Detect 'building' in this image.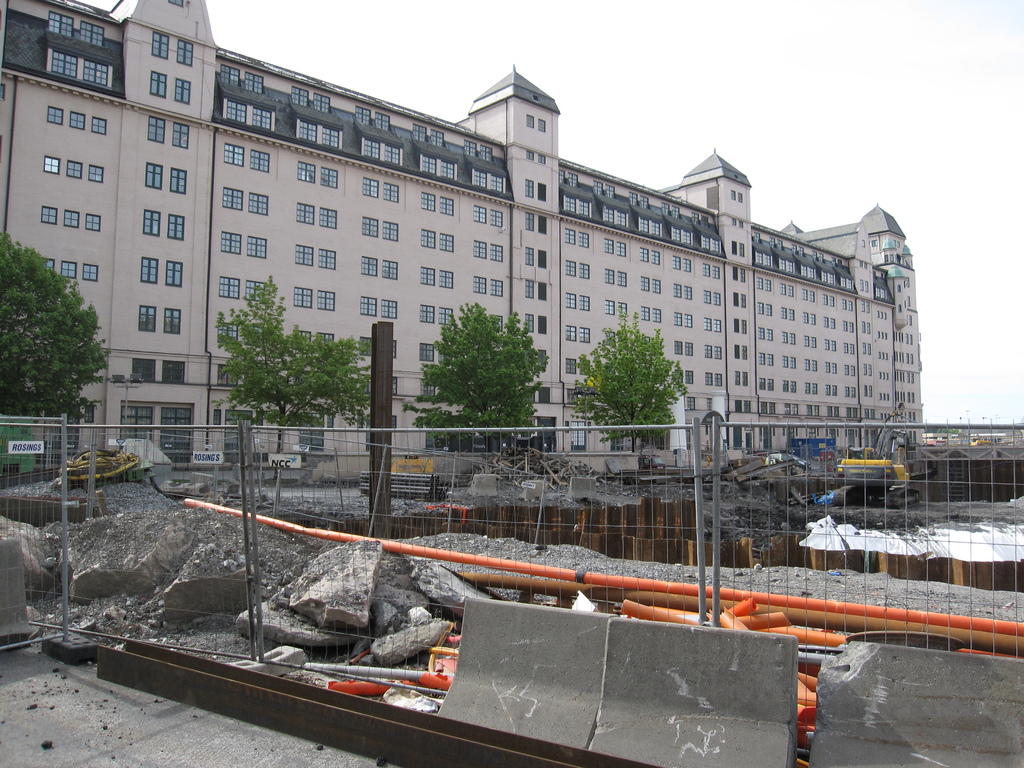
Detection: detection(0, 0, 922, 455).
